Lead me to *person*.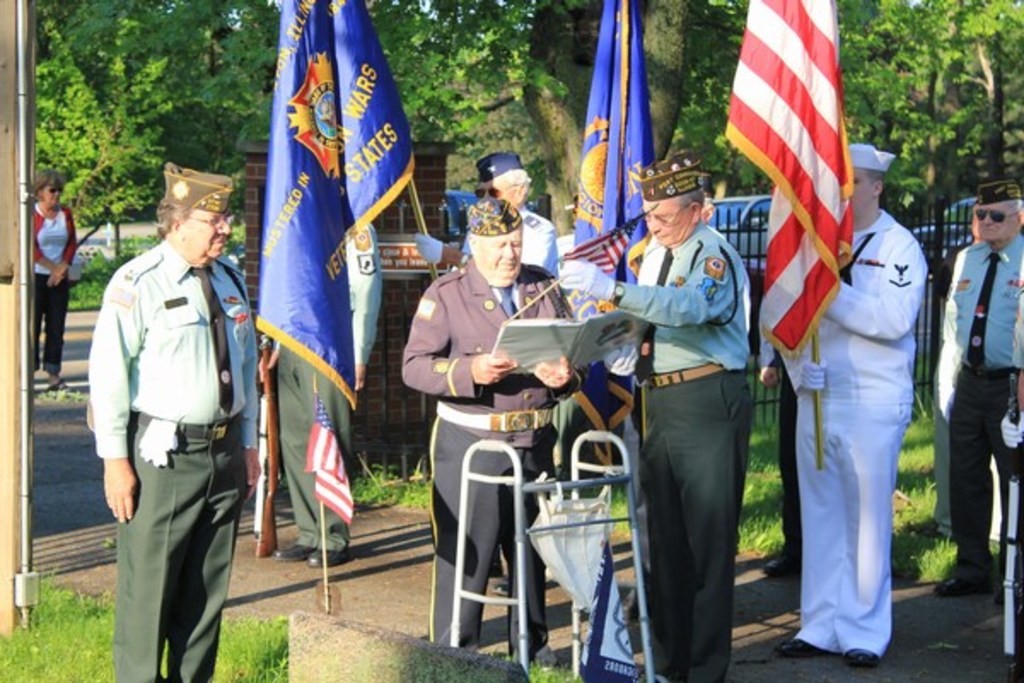
Lead to 915,242,959,557.
